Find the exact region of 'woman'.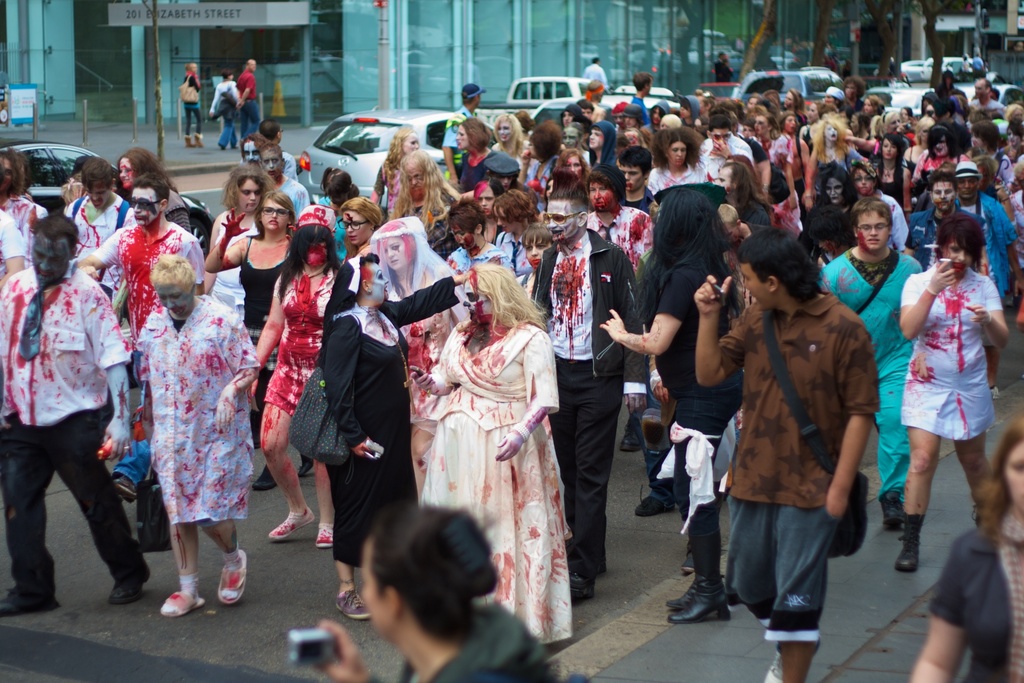
Exact region: box(872, 133, 913, 223).
